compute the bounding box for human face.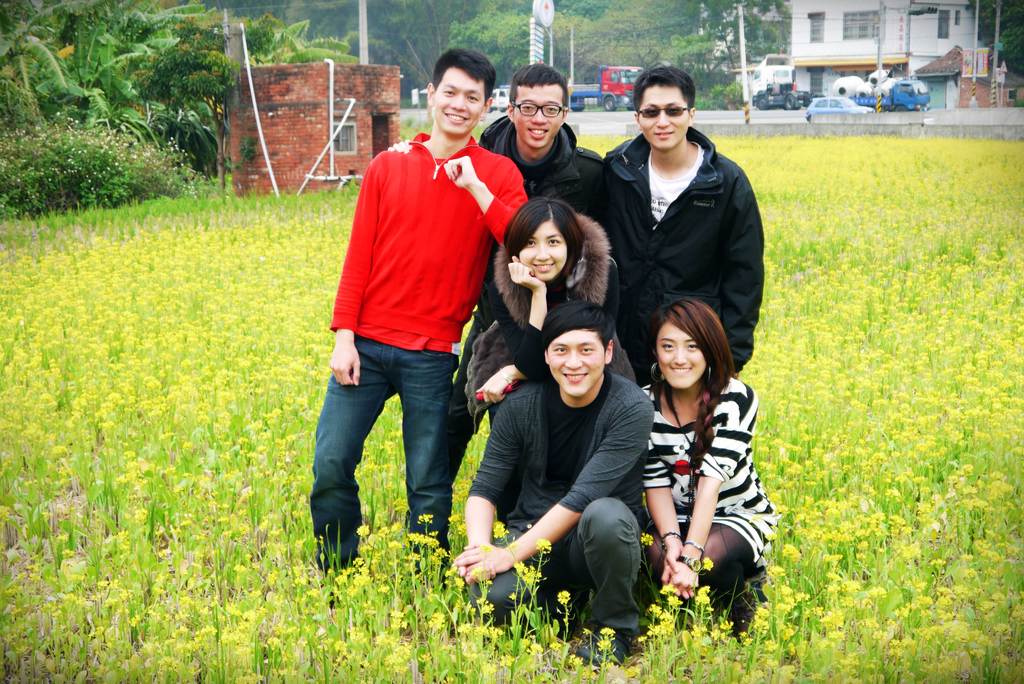
locate(547, 331, 607, 398).
